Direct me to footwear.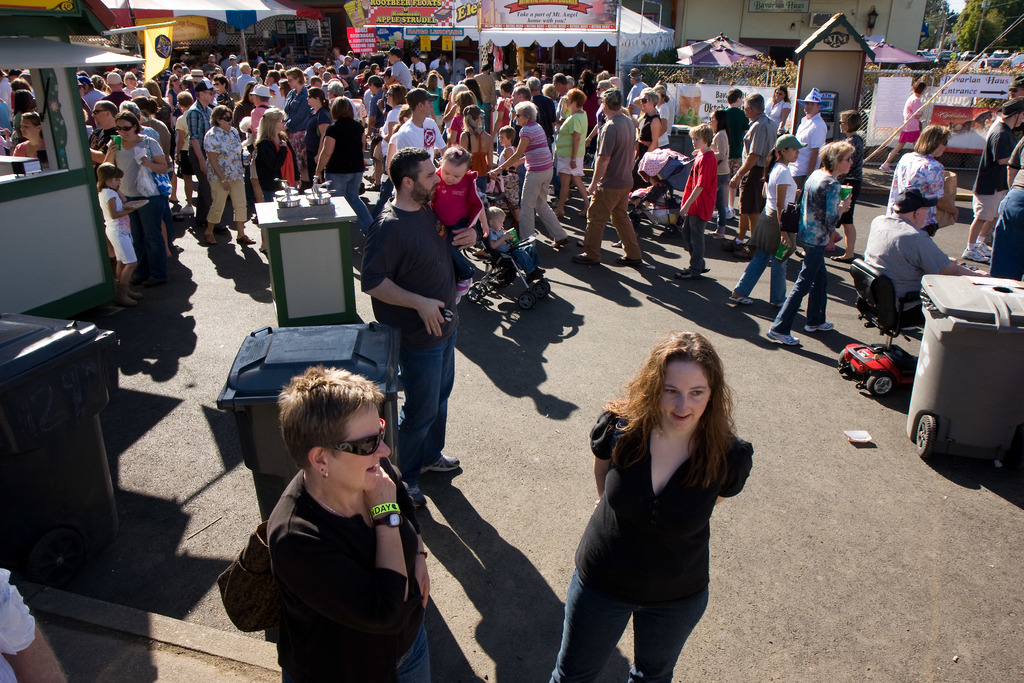
Direction: [613, 255, 643, 264].
